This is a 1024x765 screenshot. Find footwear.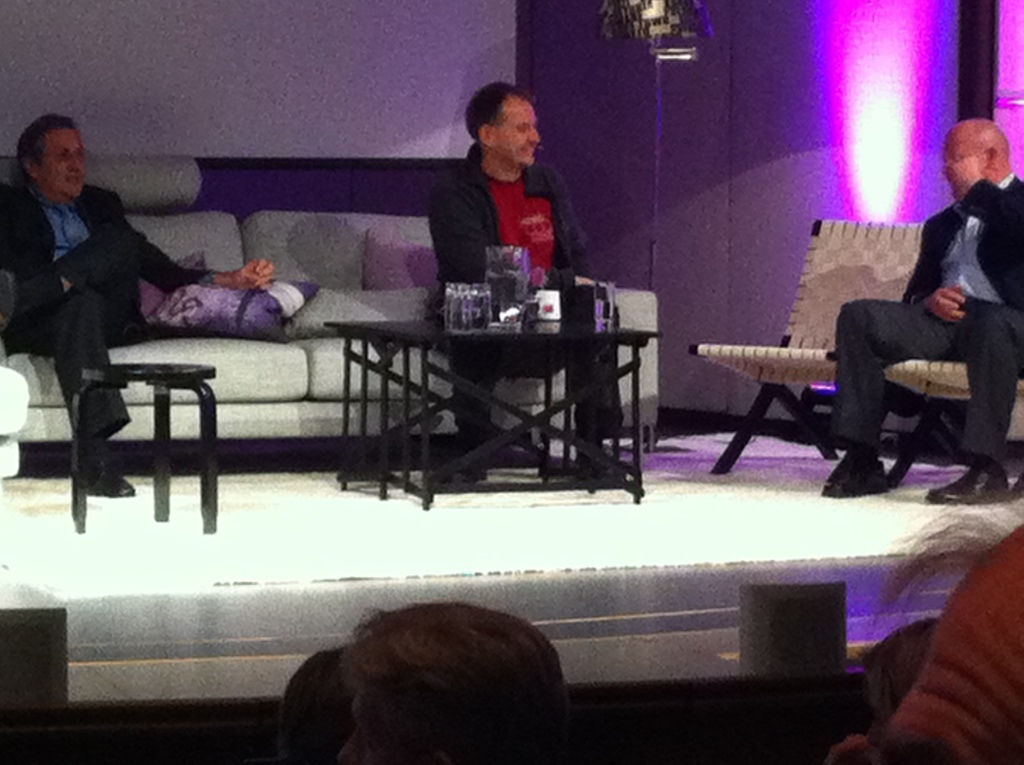
Bounding box: 573, 441, 606, 490.
